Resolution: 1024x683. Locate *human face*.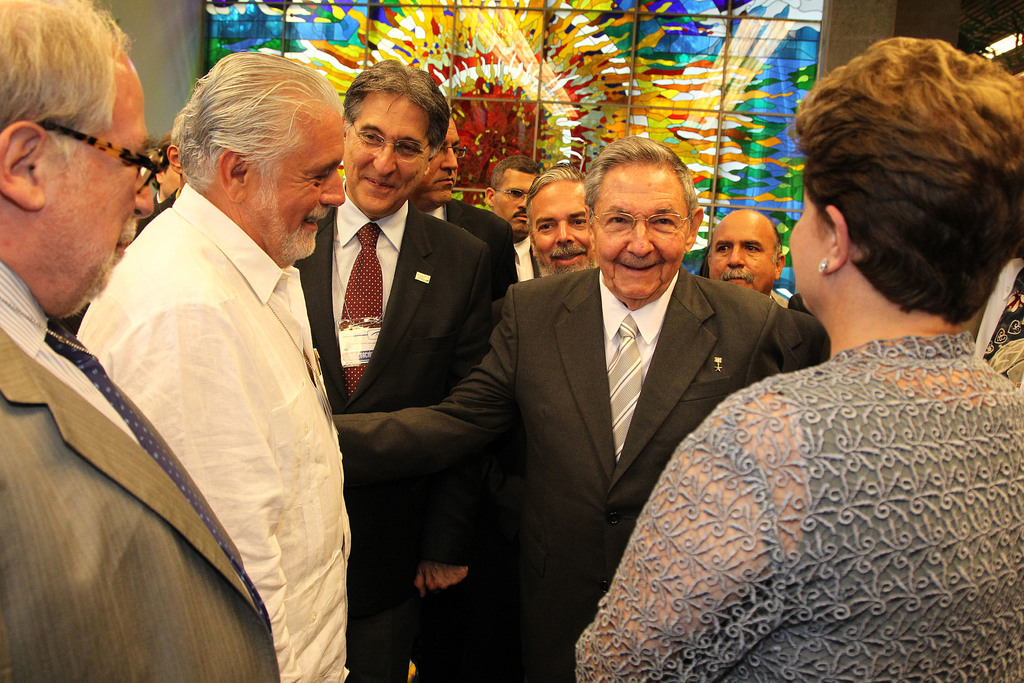
bbox=[707, 225, 777, 288].
